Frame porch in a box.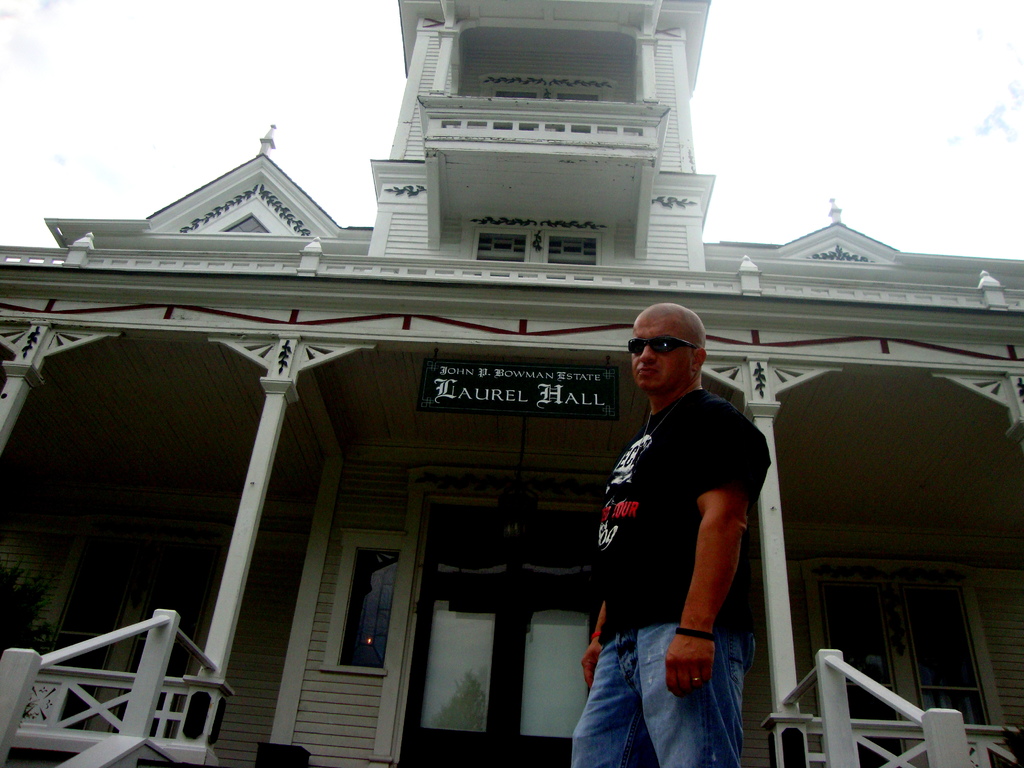
[0,603,1023,767].
